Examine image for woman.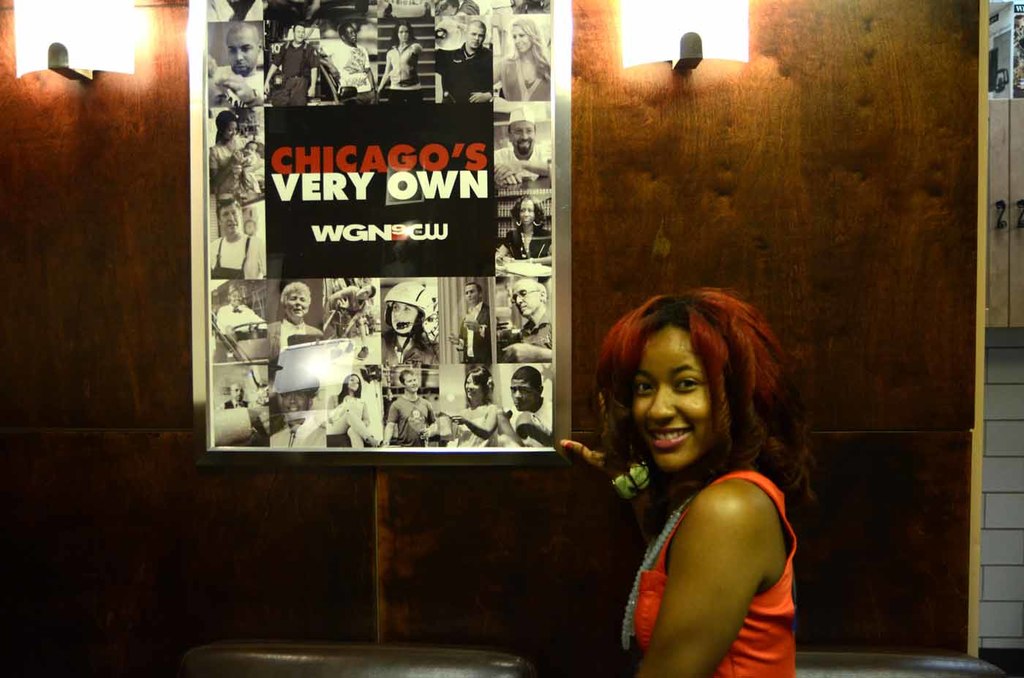
Examination result: 493, 196, 551, 261.
